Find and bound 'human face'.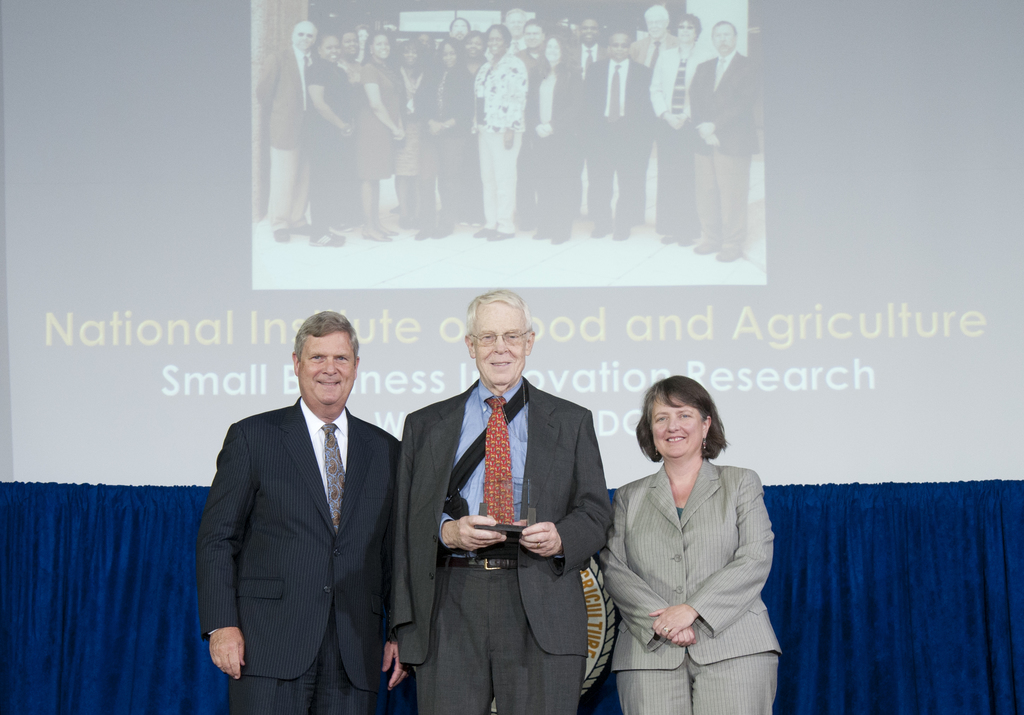
Bound: 650 392 703 458.
